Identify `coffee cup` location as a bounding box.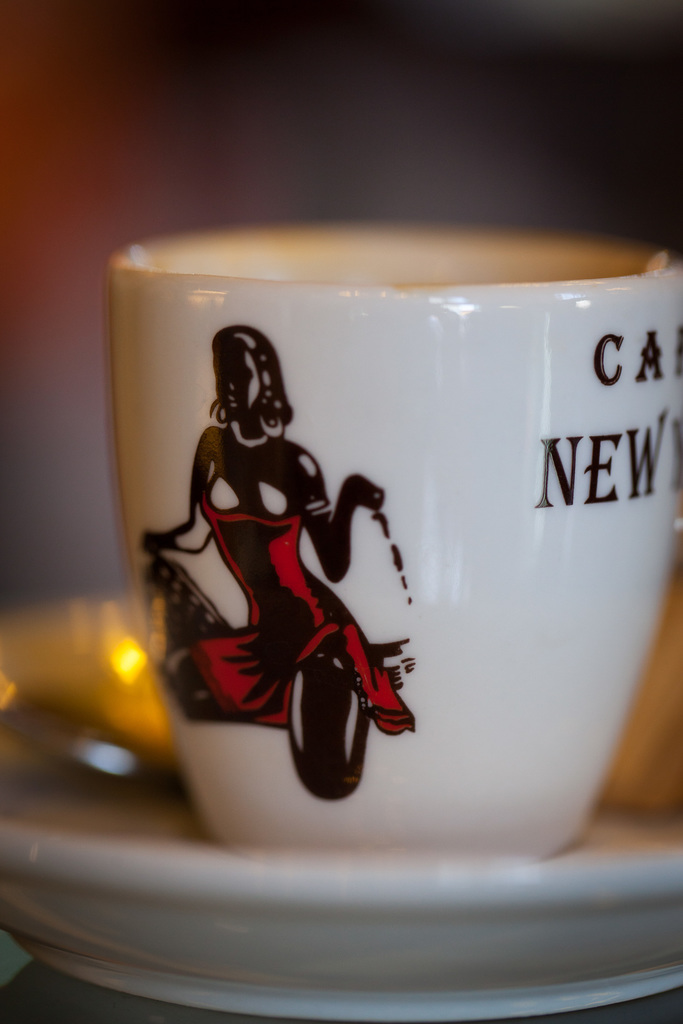
[107, 225, 682, 848].
